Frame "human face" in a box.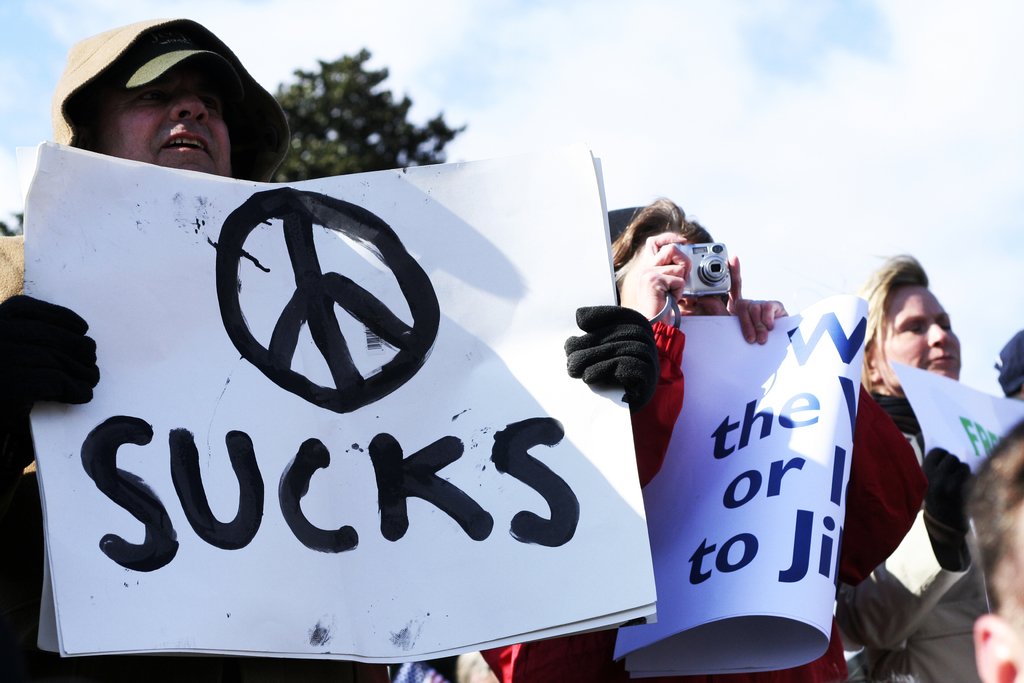
{"x1": 875, "y1": 270, "x2": 965, "y2": 398}.
